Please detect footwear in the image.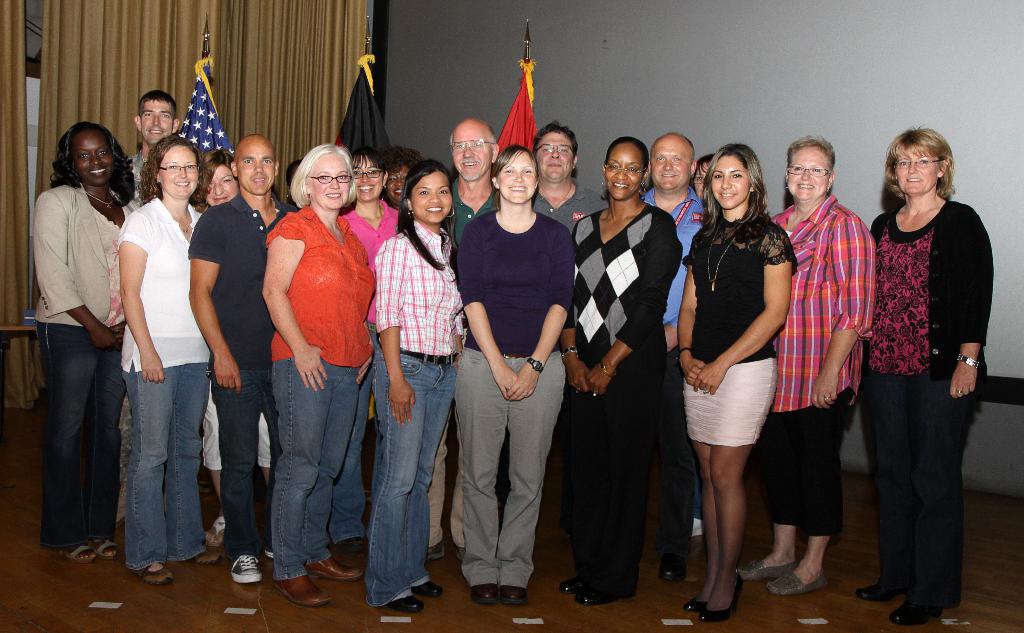
{"left": 404, "top": 577, "right": 444, "bottom": 598}.
